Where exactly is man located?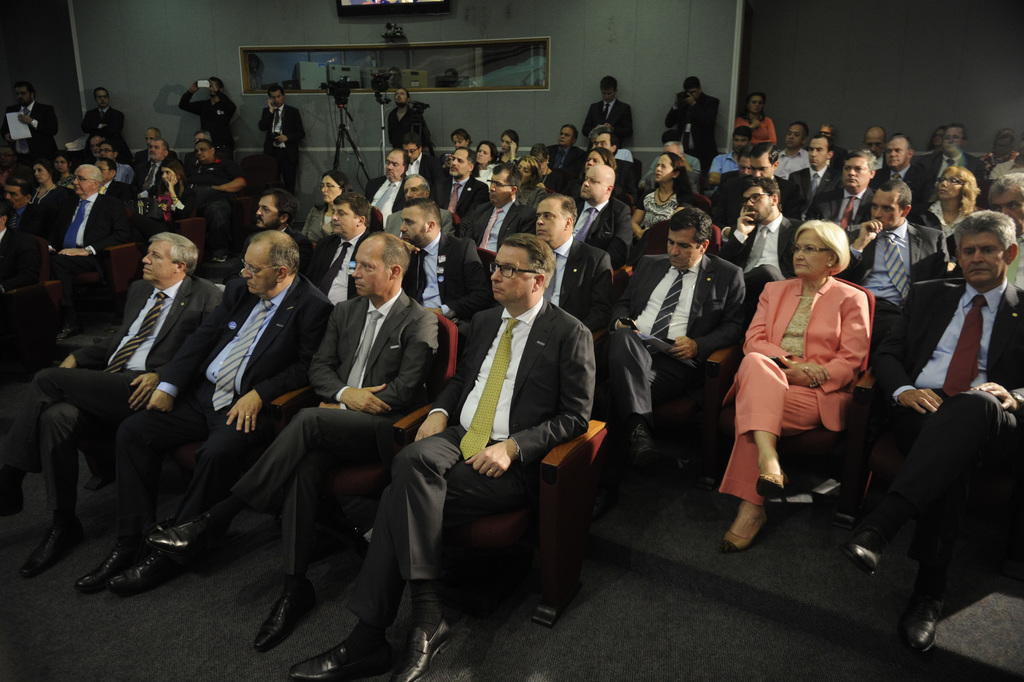
Its bounding box is bbox=(256, 88, 304, 197).
